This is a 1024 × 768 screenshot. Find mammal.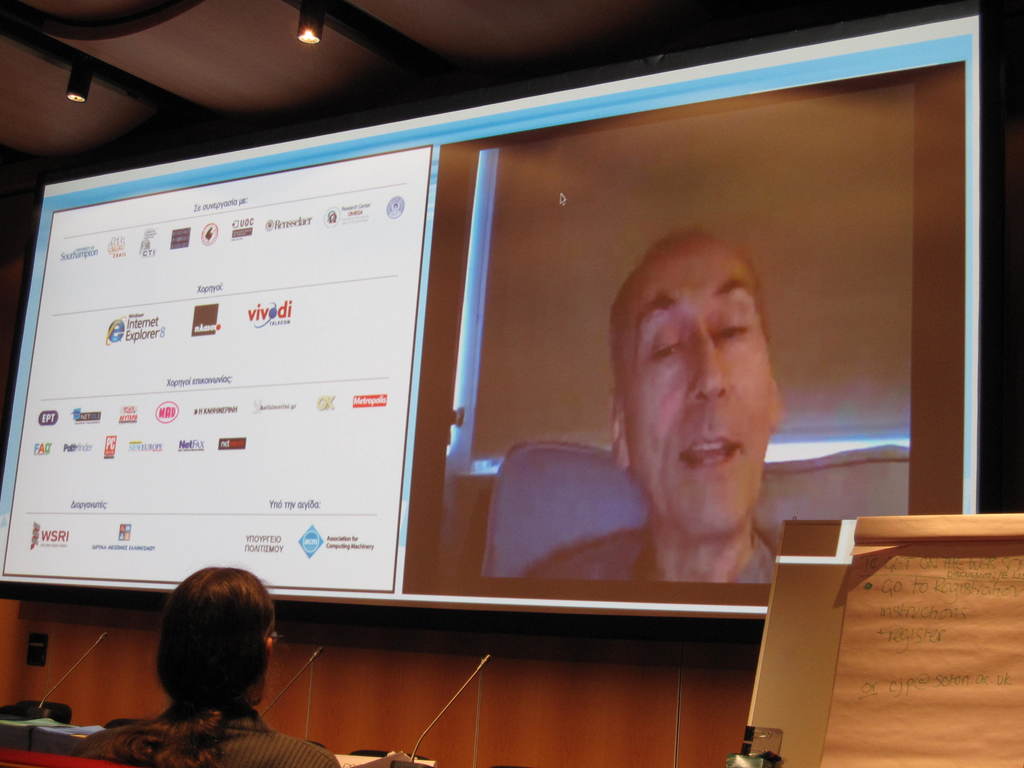
Bounding box: detection(510, 230, 794, 584).
